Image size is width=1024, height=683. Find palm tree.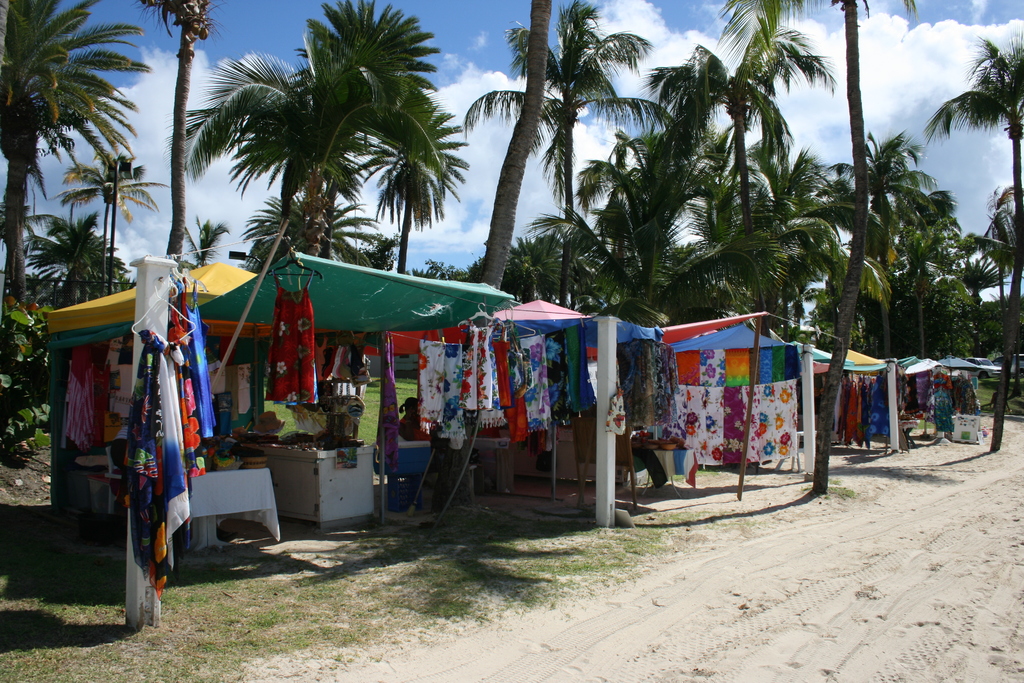
detection(515, 213, 613, 327).
